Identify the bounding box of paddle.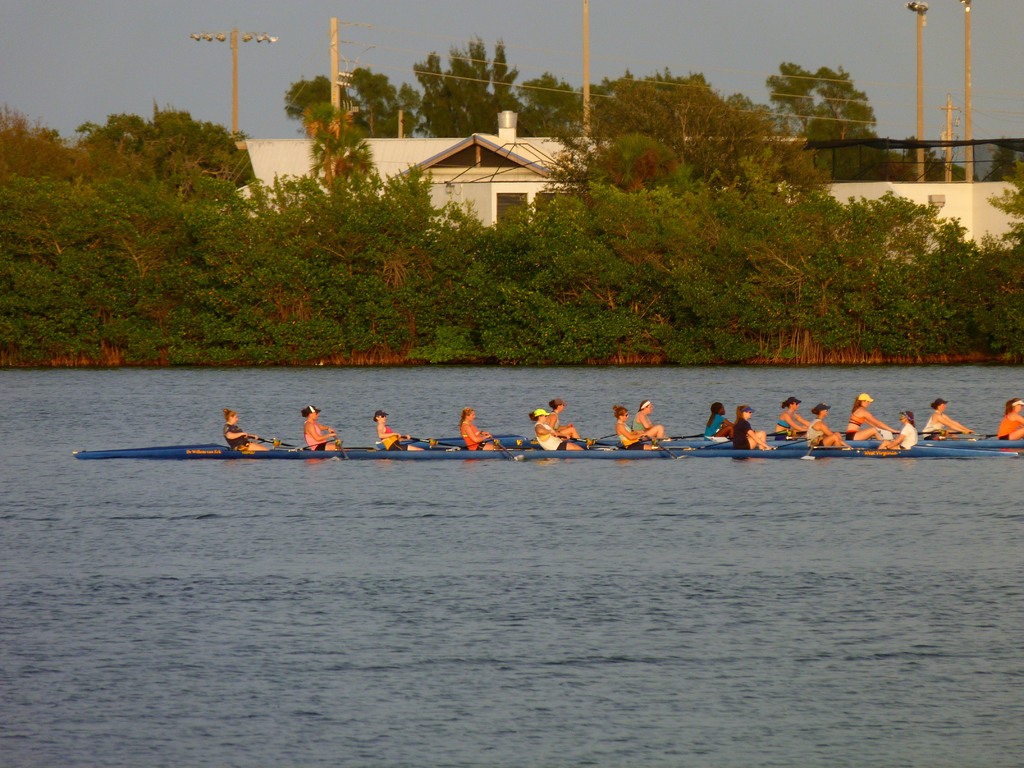
(655, 430, 715, 438).
